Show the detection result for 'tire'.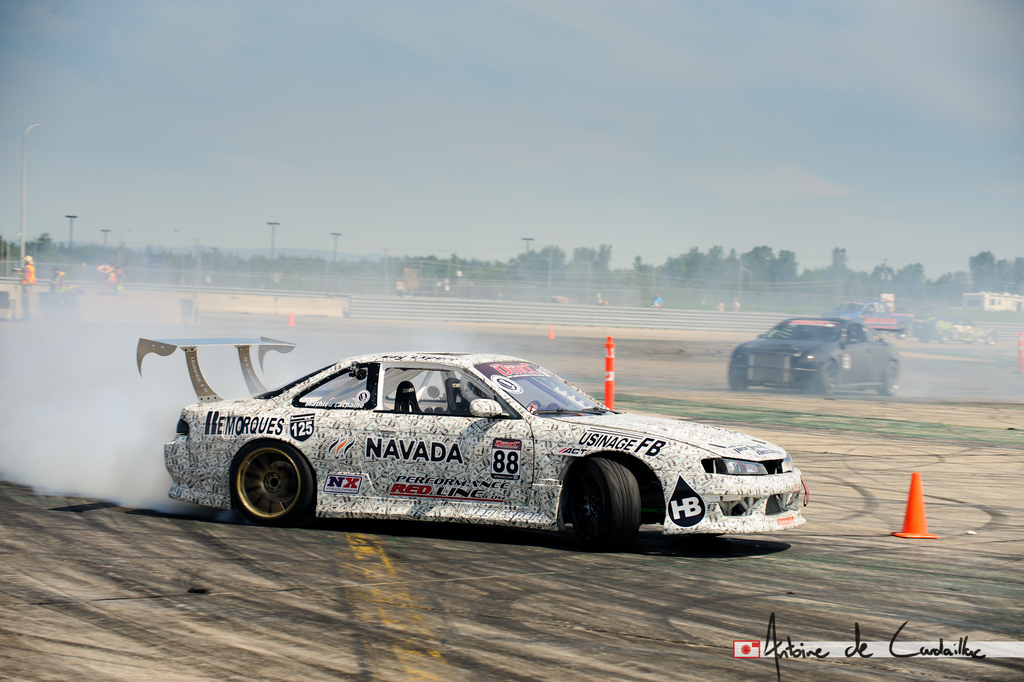
locate(879, 357, 898, 401).
